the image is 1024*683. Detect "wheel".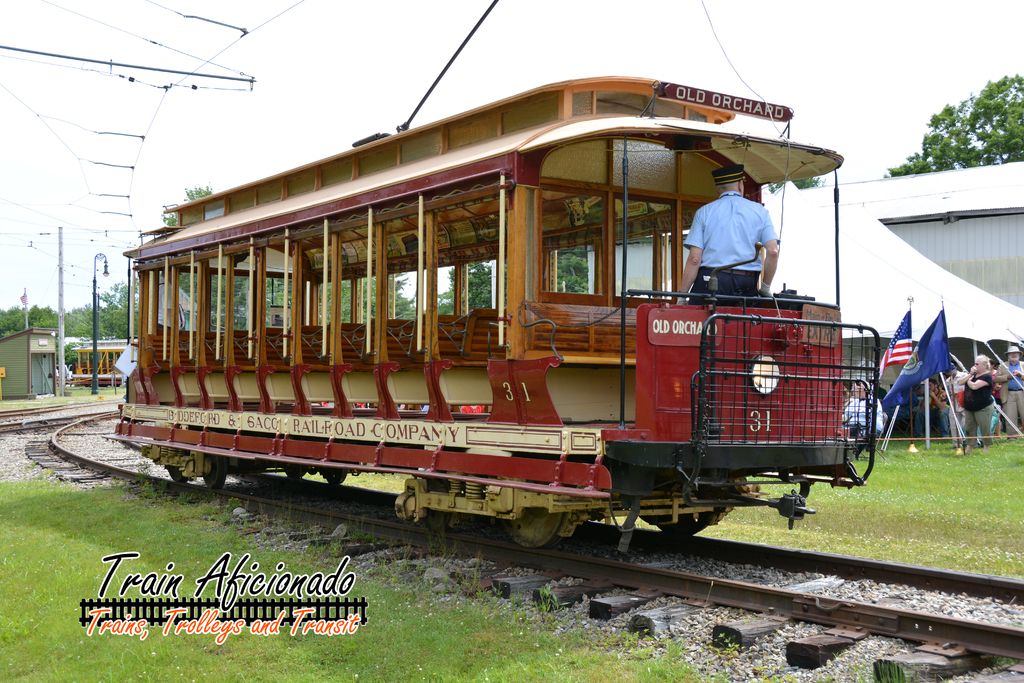
Detection: <box>501,481,570,551</box>.
